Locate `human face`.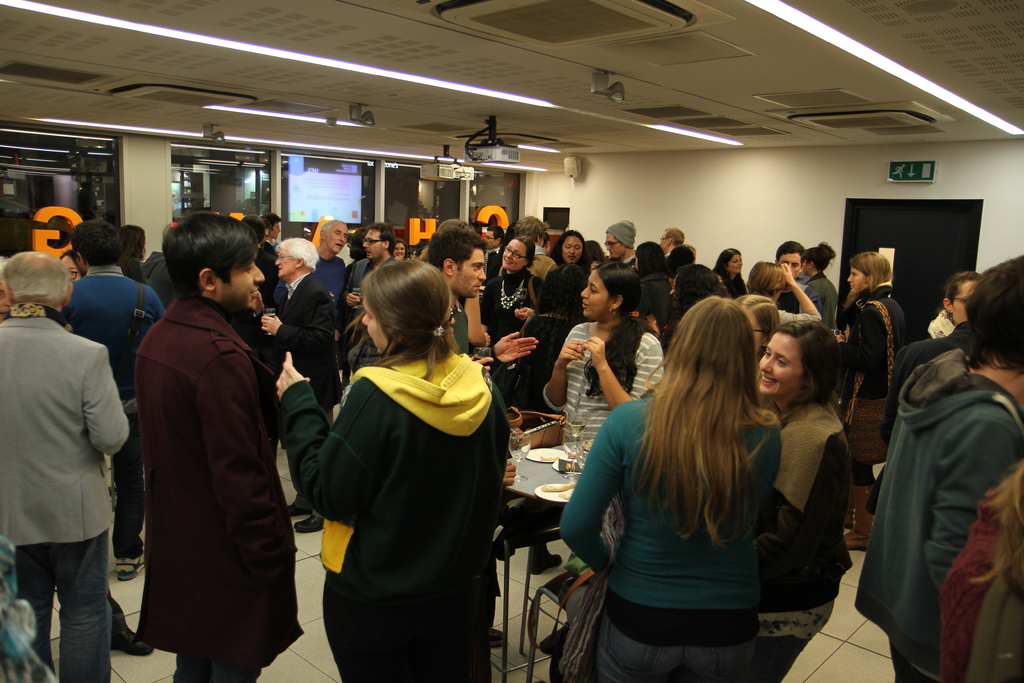
Bounding box: region(61, 255, 82, 279).
